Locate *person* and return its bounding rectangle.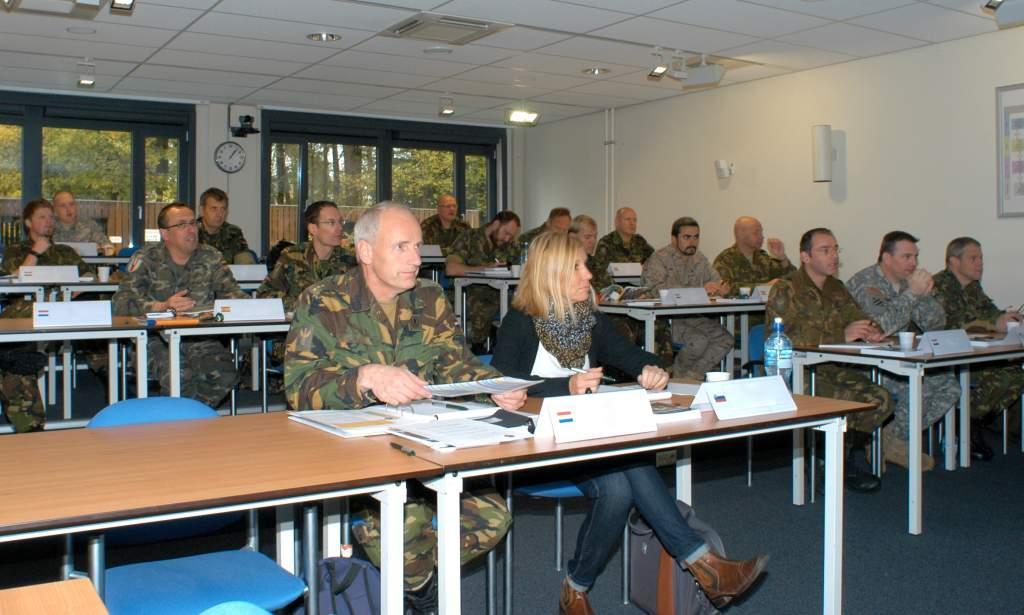
rect(594, 207, 658, 282).
